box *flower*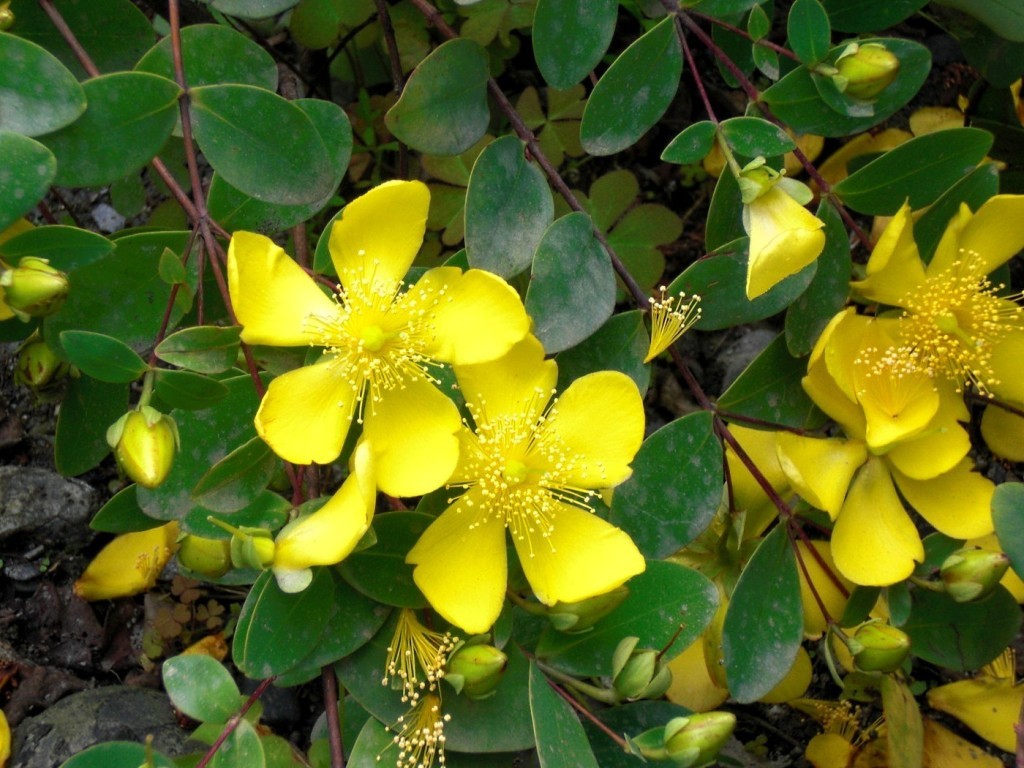
pyautogui.locateOnScreen(658, 710, 742, 767)
